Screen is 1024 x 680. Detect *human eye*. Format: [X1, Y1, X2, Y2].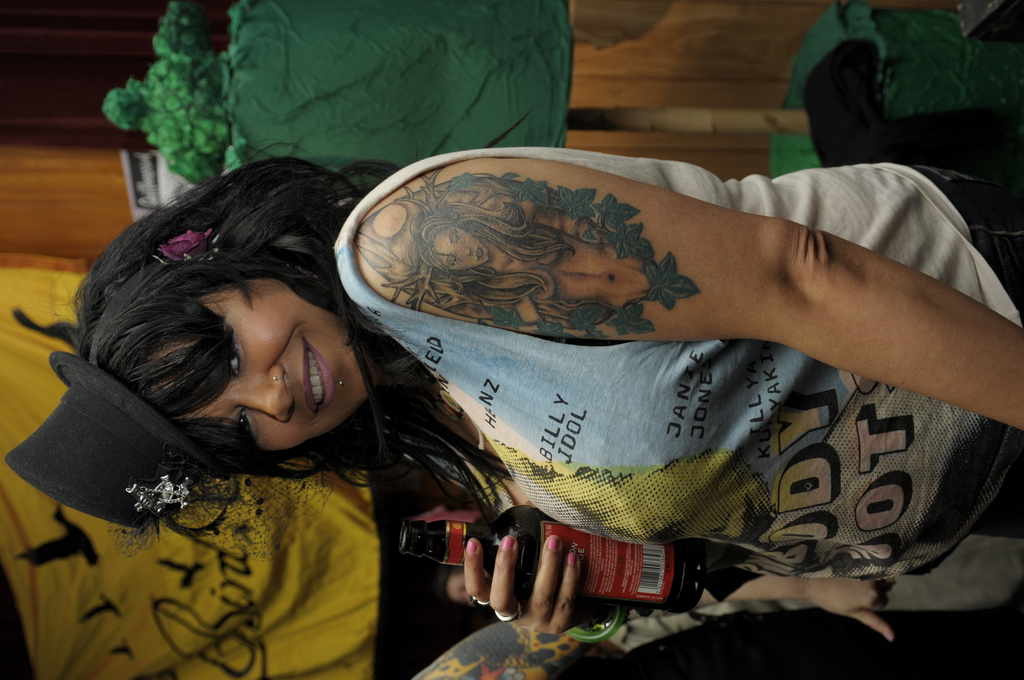
[454, 231, 461, 241].
